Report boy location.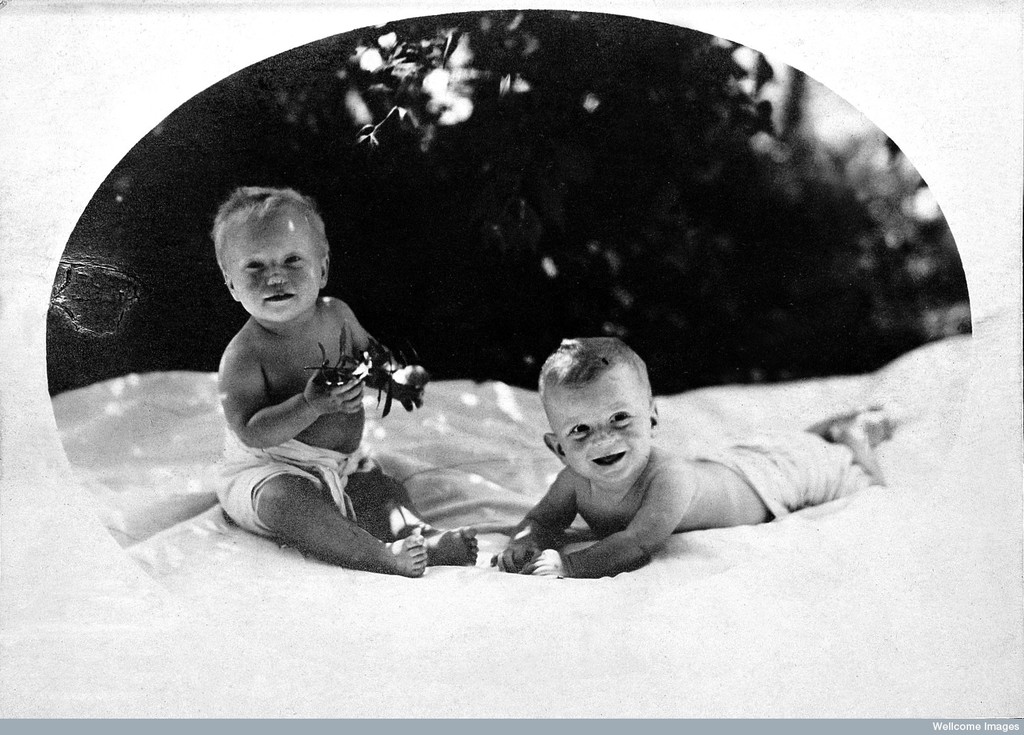
Report: bbox(490, 337, 900, 580).
